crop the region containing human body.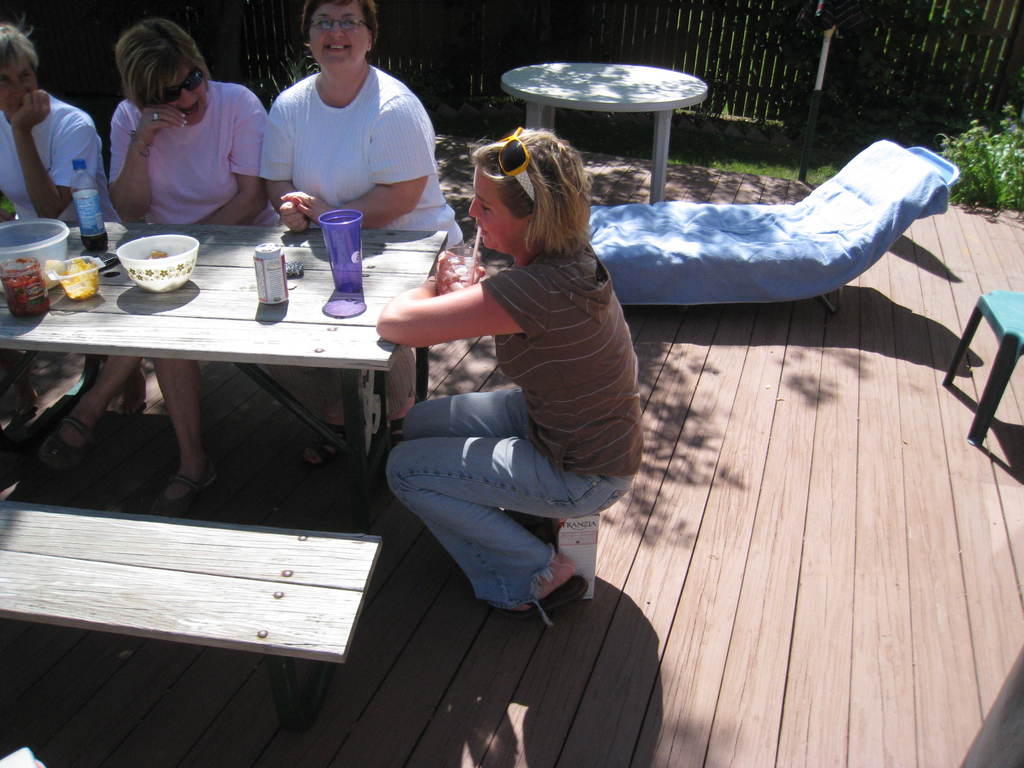
Crop region: <region>256, 65, 463, 244</region>.
